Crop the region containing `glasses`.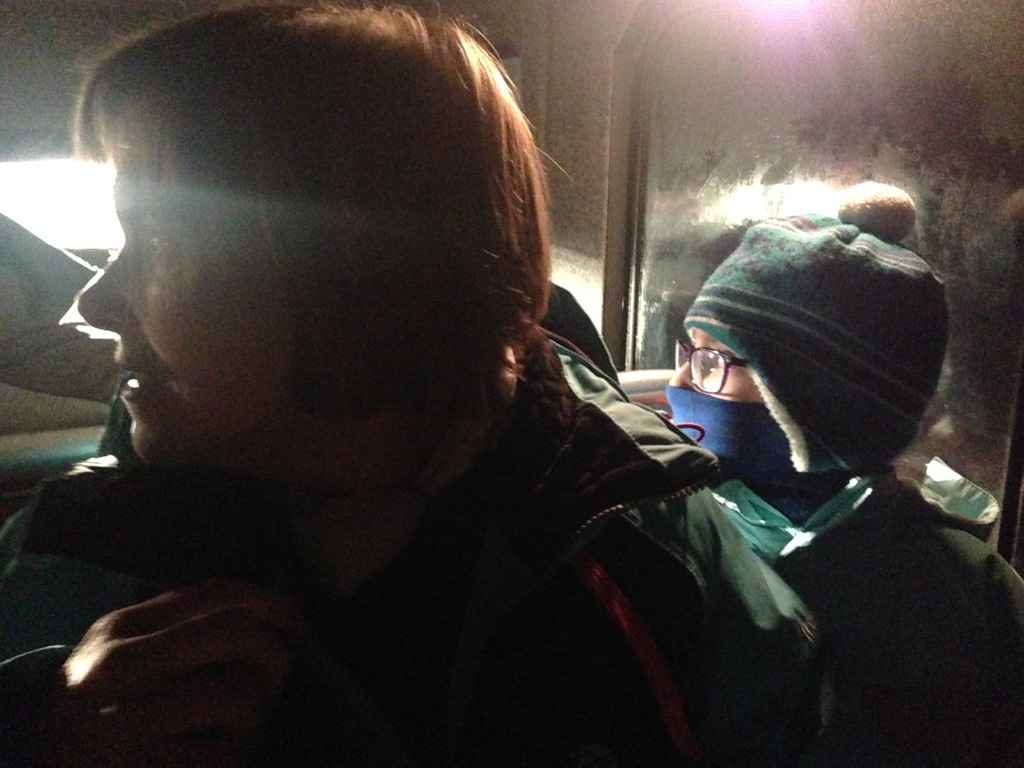
Crop region: 672,340,754,397.
